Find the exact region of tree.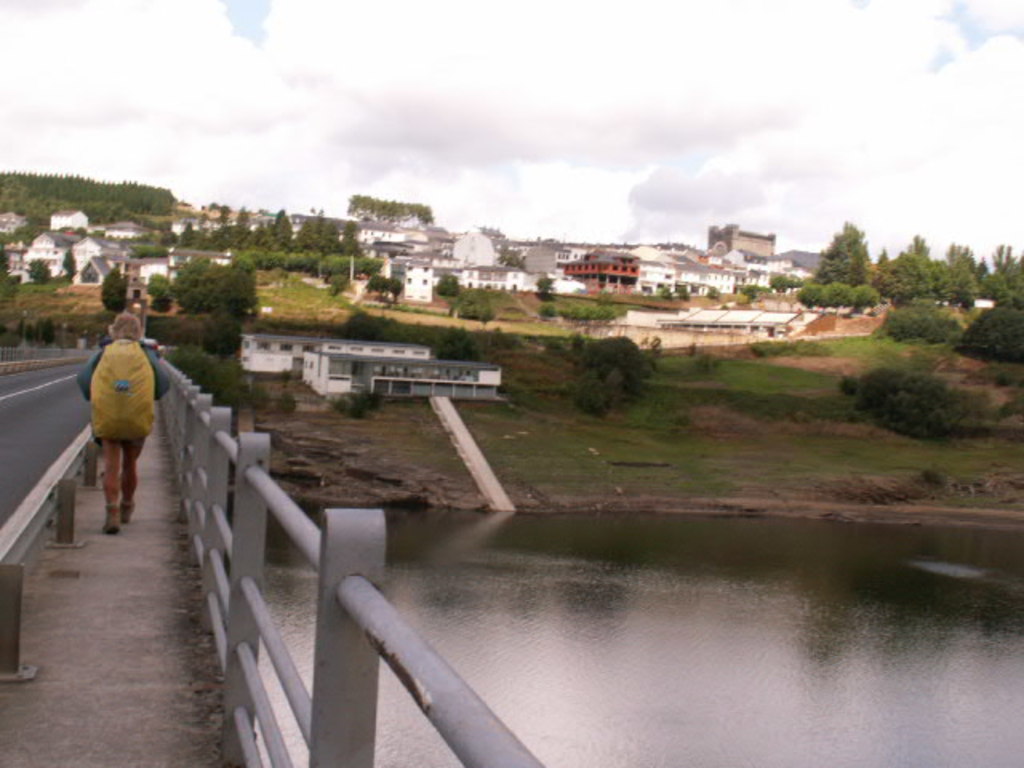
Exact region: {"left": 149, "top": 269, "right": 170, "bottom": 312}.
